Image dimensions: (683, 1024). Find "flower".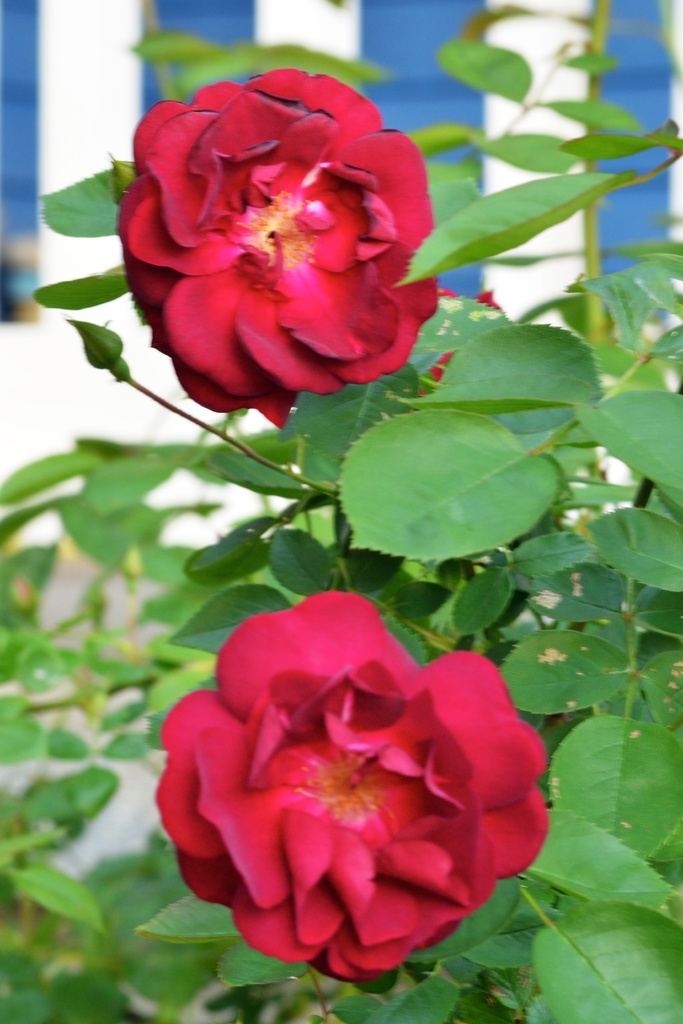
detection(151, 598, 543, 977).
